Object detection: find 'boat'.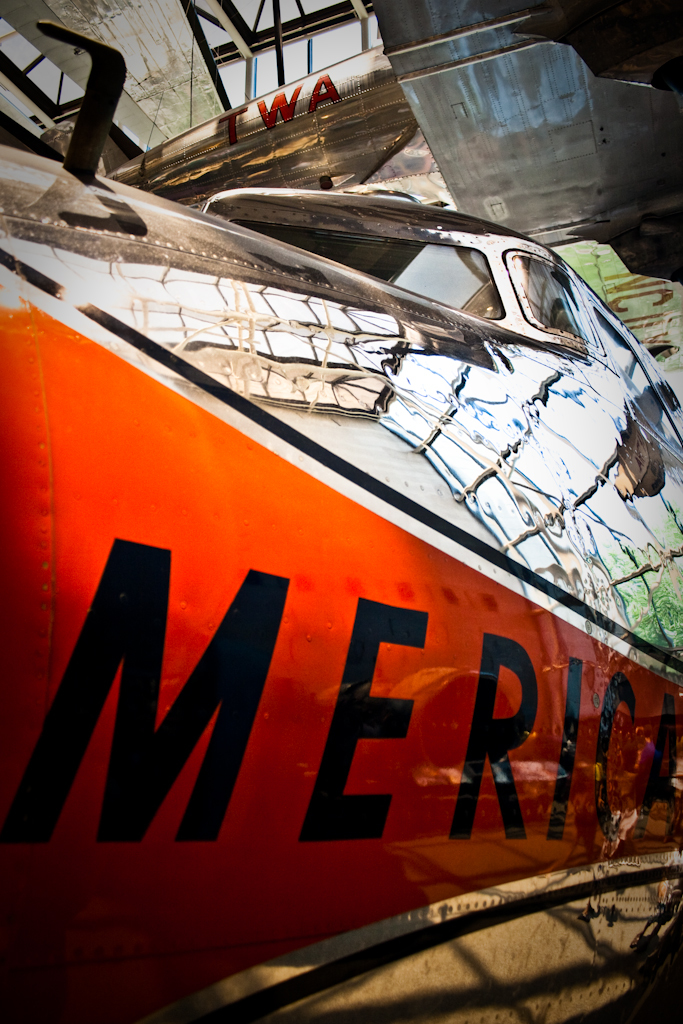
rect(0, 22, 682, 1023).
